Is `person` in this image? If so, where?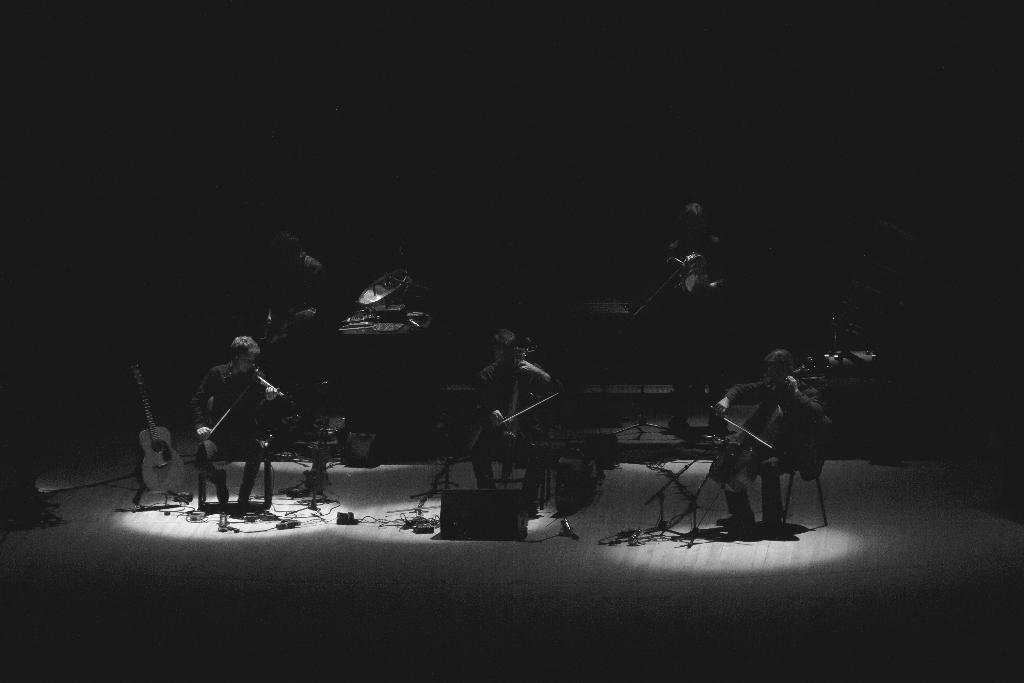
Yes, at 464:330:573:518.
